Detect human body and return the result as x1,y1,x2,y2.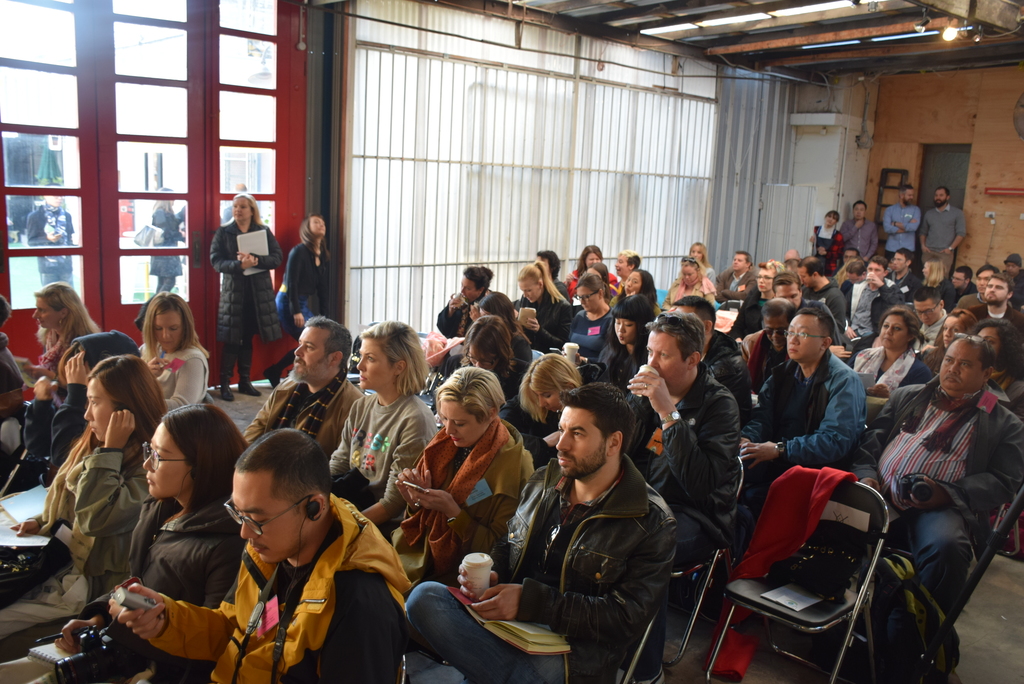
26,201,79,292.
